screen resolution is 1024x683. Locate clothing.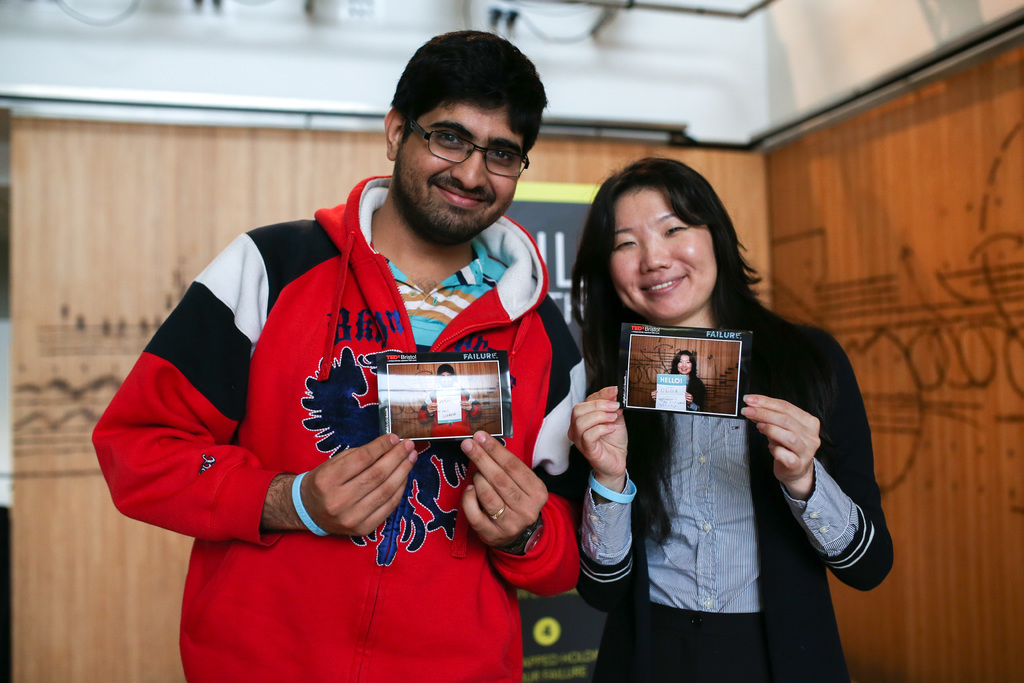
Rect(560, 270, 896, 680).
